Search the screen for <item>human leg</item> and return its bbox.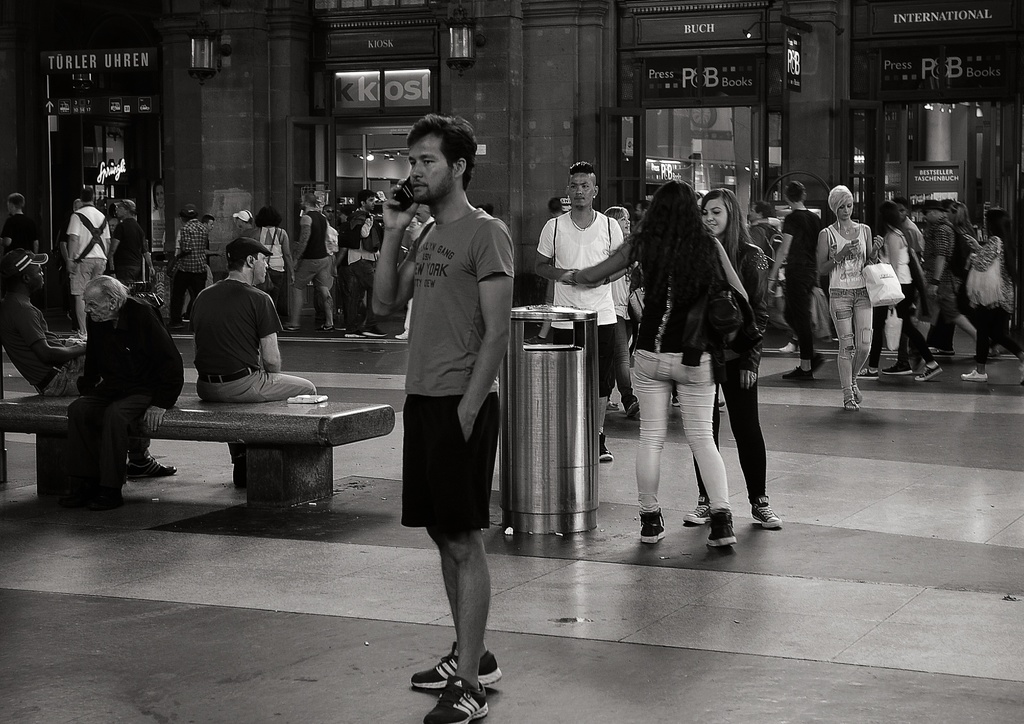
Found: x1=998, y1=327, x2=1023, y2=380.
